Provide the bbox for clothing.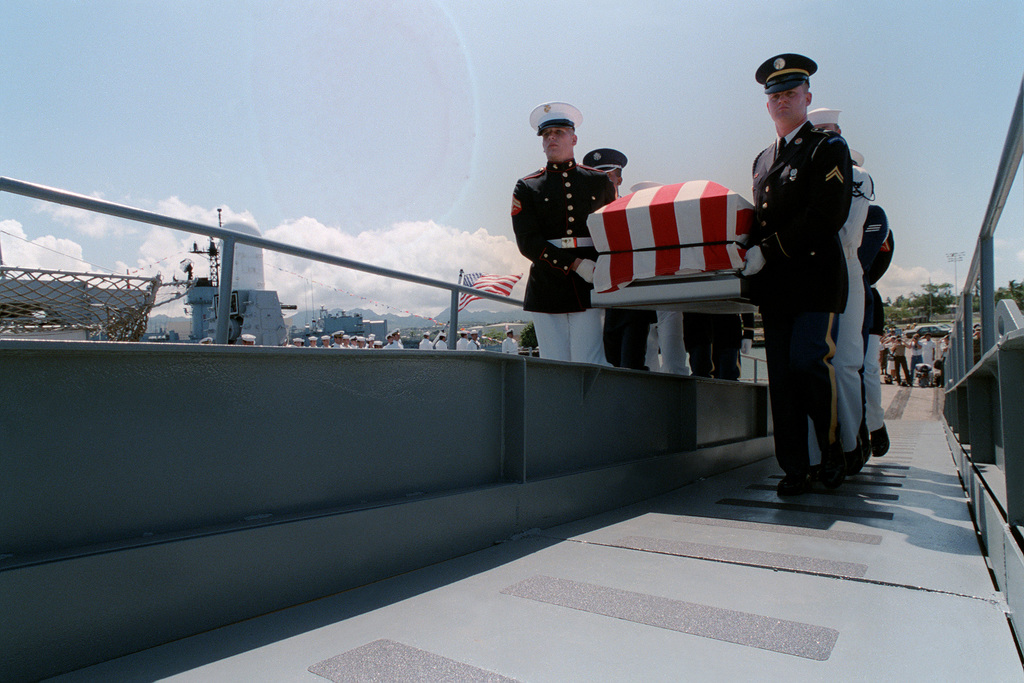
bbox(752, 120, 849, 473).
